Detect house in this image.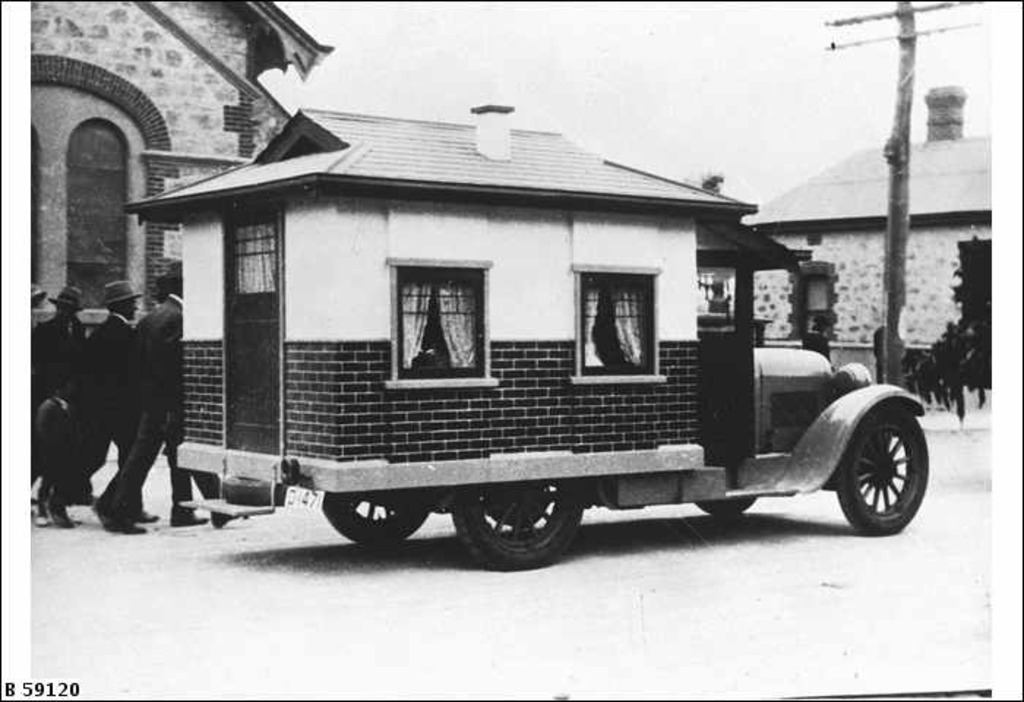
Detection: region(16, 0, 335, 333).
